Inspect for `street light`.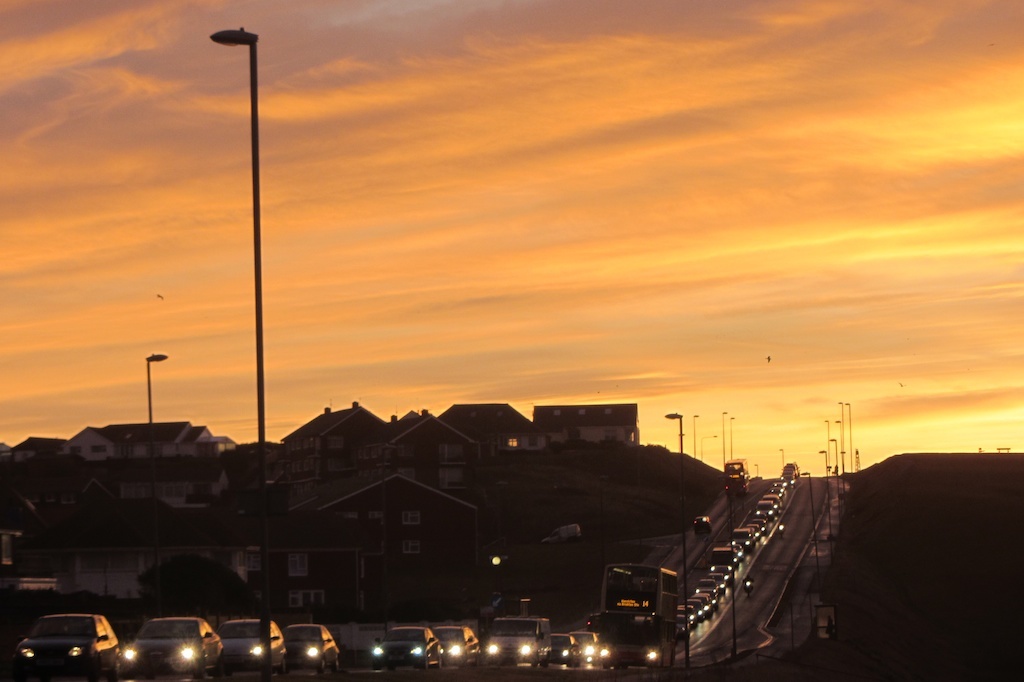
Inspection: bbox=[142, 354, 168, 429].
